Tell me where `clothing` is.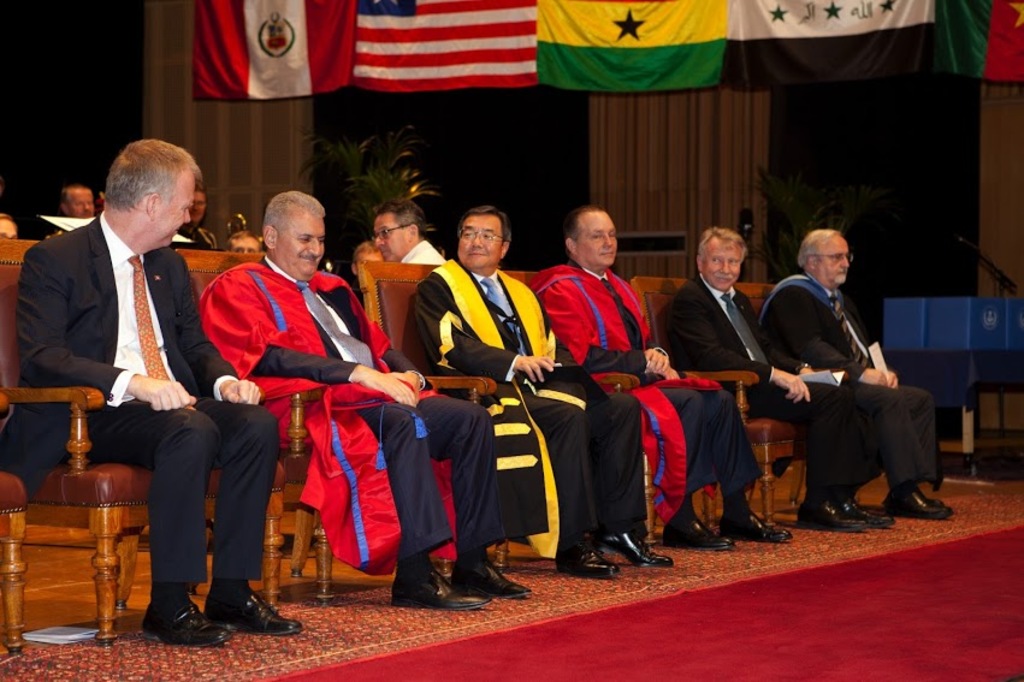
`clothing` is at 659 268 886 499.
